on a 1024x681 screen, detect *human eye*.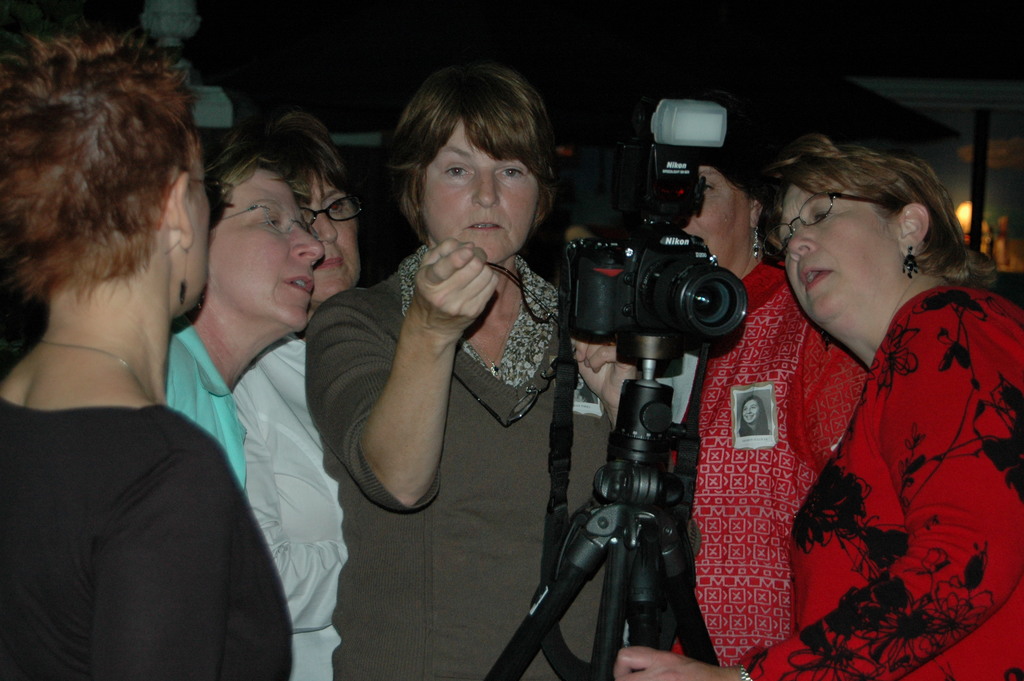
260,210,285,231.
